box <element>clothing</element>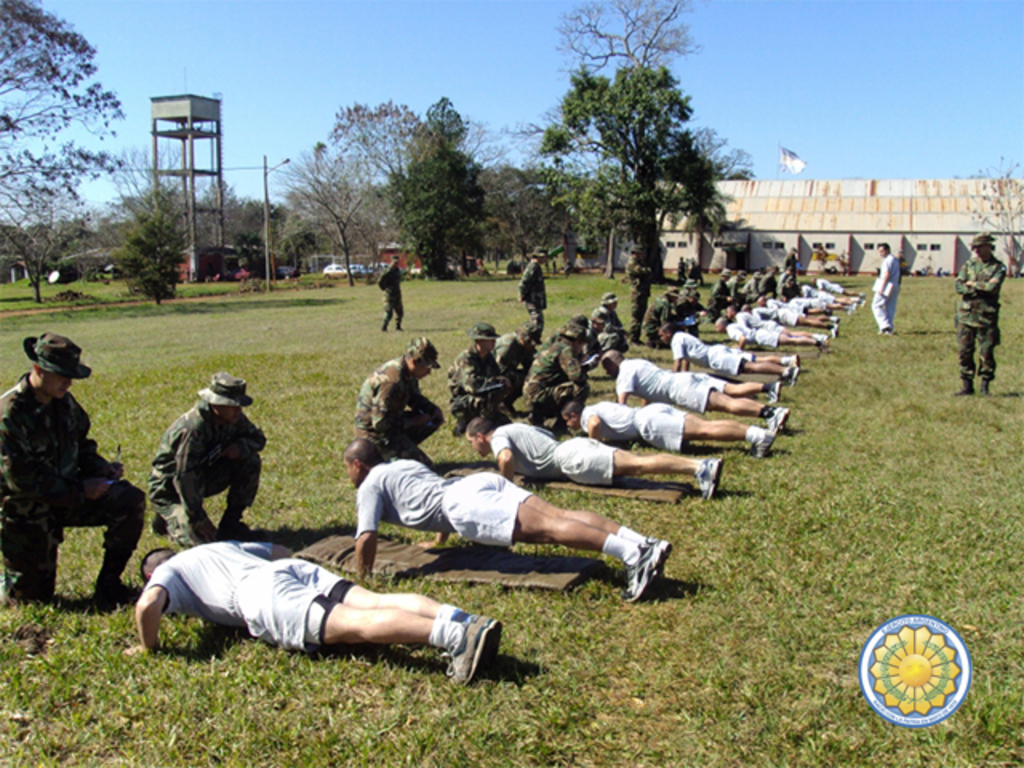
crop(354, 354, 442, 453)
